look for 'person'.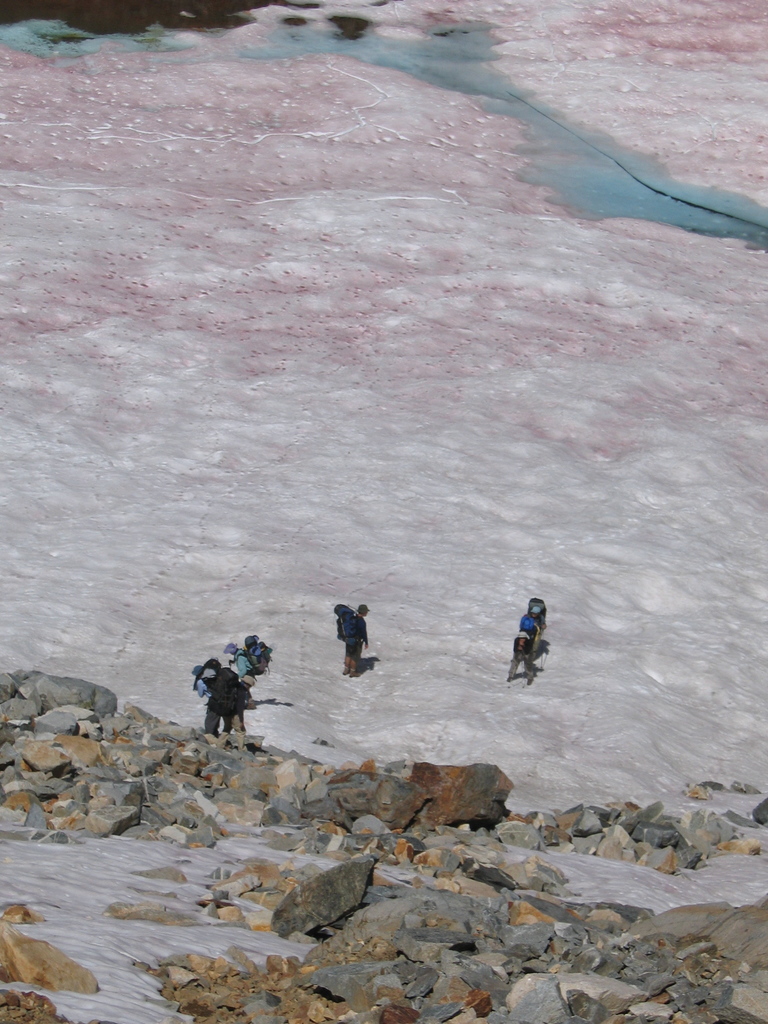
Found: 338, 605, 369, 679.
